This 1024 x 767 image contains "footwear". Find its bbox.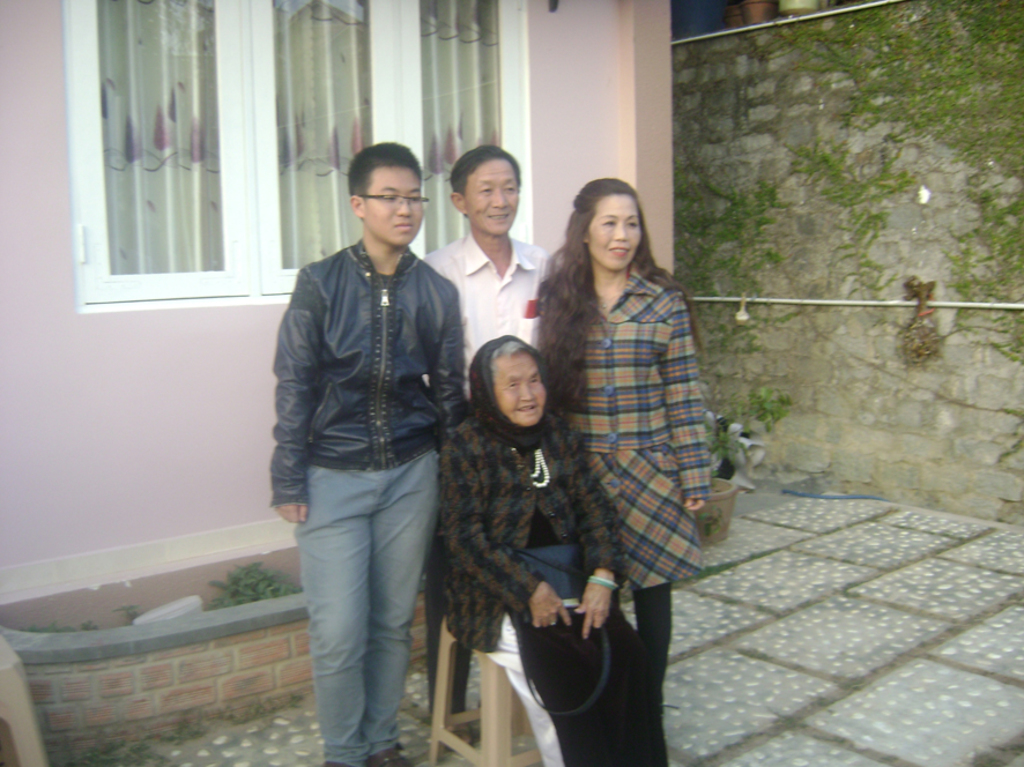
(363, 740, 407, 765).
